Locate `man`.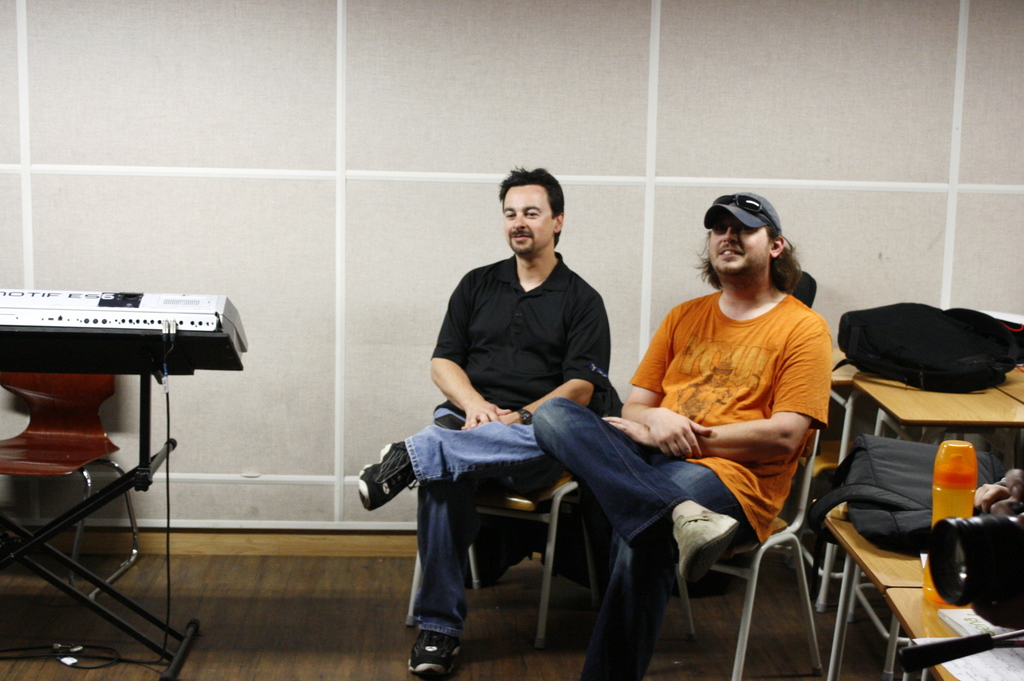
Bounding box: region(354, 161, 615, 676).
